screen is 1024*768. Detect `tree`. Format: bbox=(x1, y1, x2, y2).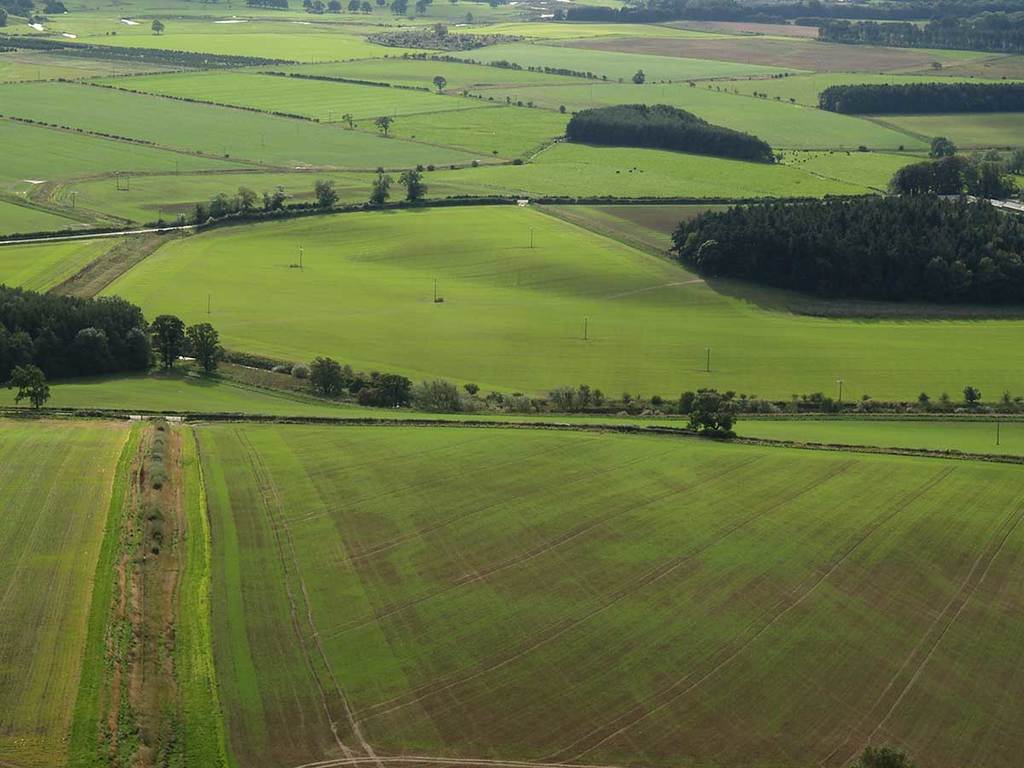
bbox=(375, 373, 412, 408).
